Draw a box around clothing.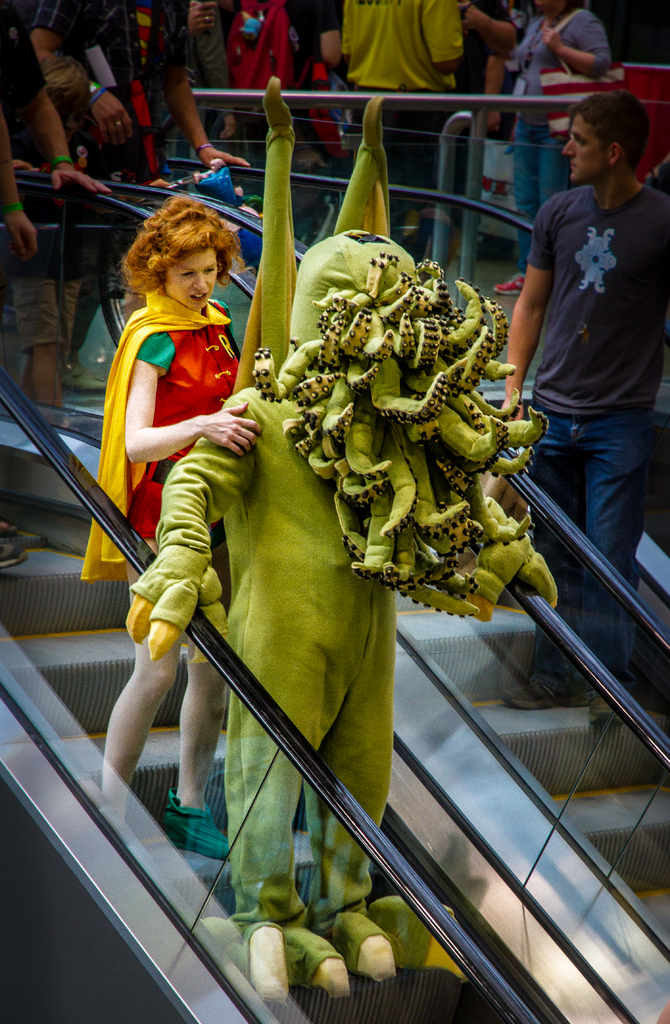
x1=512, y1=14, x2=613, y2=271.
